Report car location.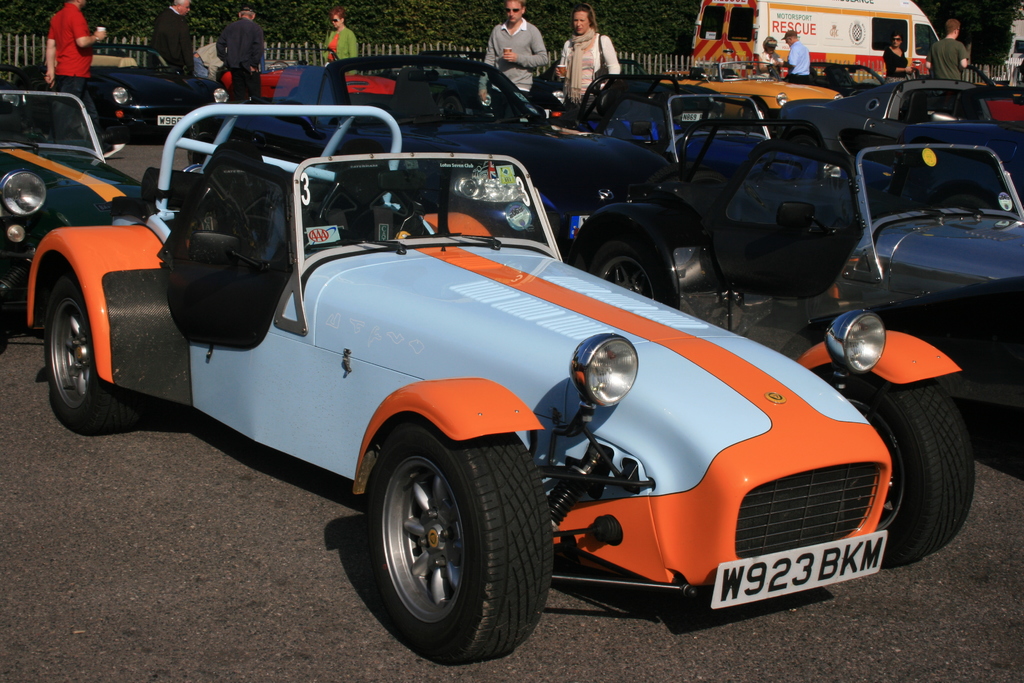
Report: (670,126,1023,406).
